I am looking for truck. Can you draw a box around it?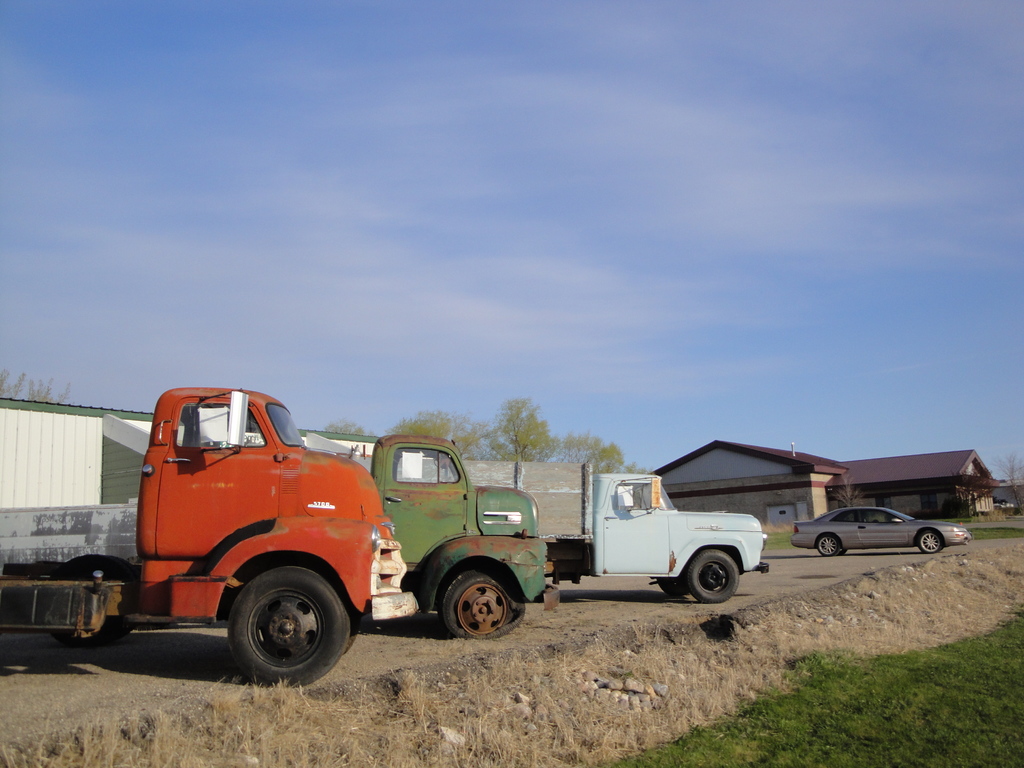
Sure, the bounding box is bbox=[374, 437, 550, 639].
